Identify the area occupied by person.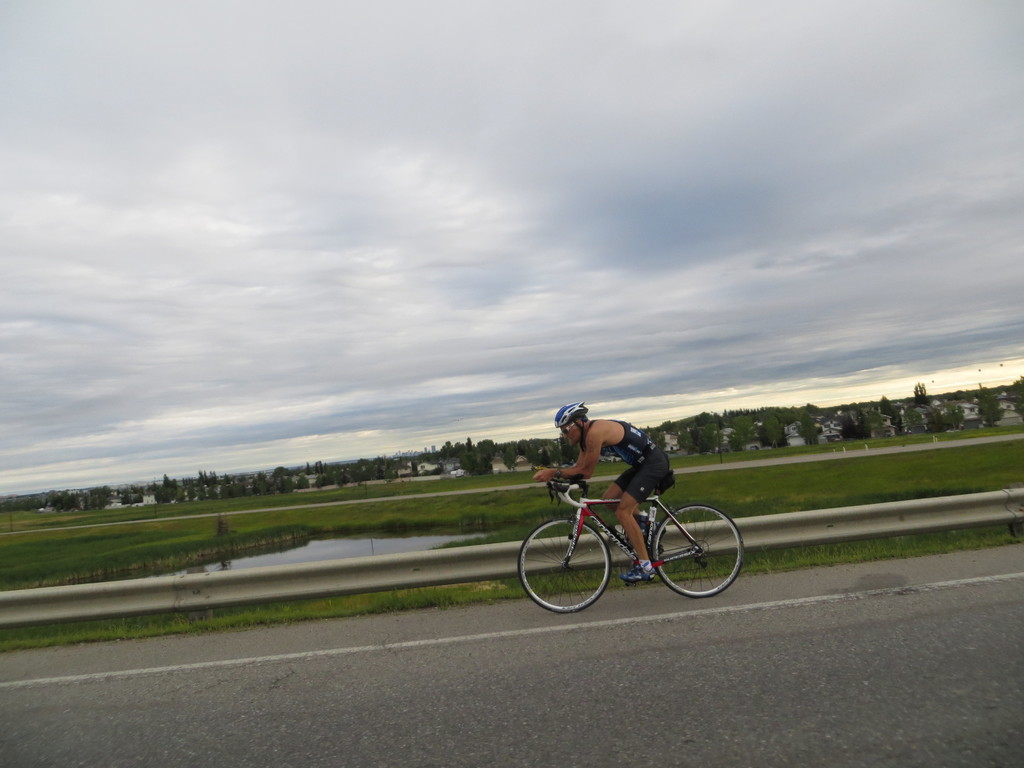
Area: [531, 404, 671, 580].
